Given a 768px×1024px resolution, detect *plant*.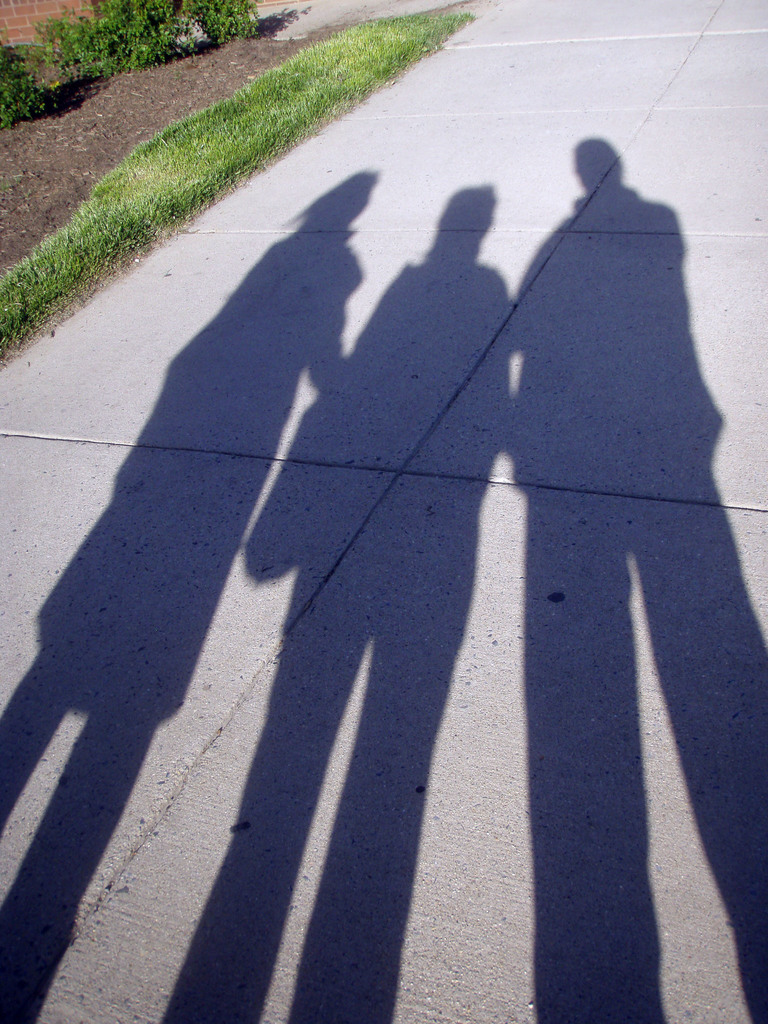
bbox=[185, 1, 273, 50].
